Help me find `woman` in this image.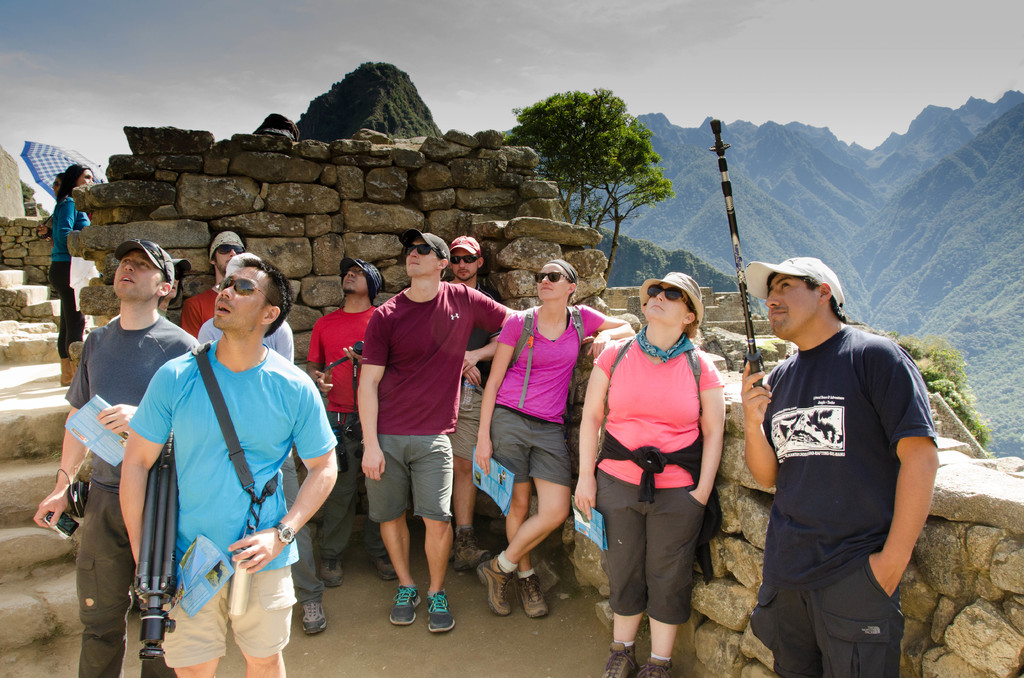
Found it: x1=572 y1=267 x2=728 y2=677.
